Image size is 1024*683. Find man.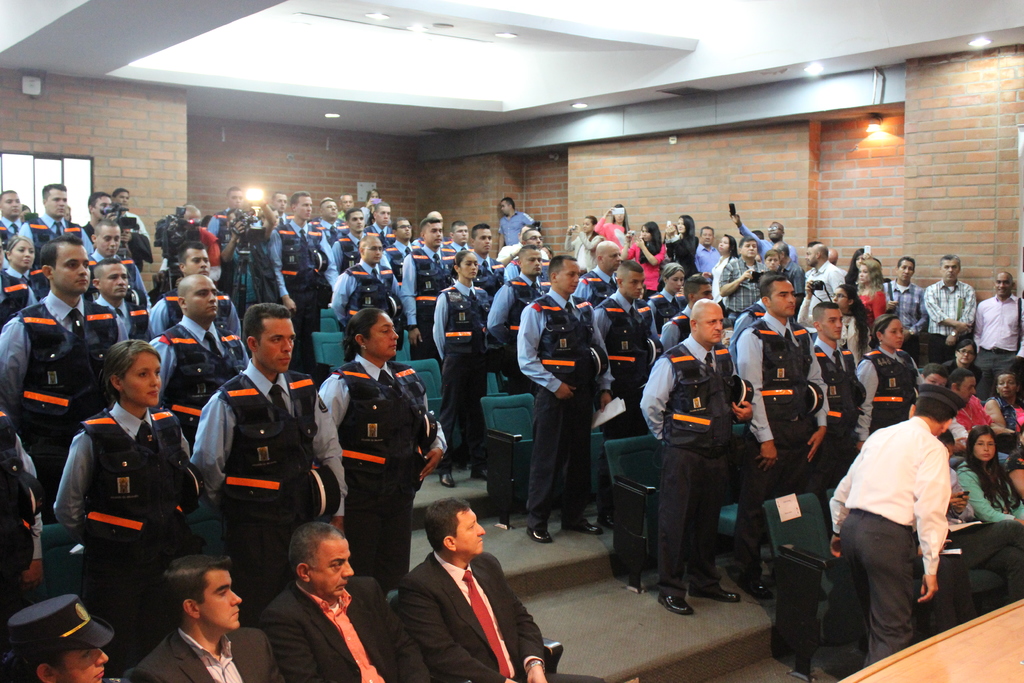
{"left": 804, "top": 242, "right": 840, "bottom": 306}.
